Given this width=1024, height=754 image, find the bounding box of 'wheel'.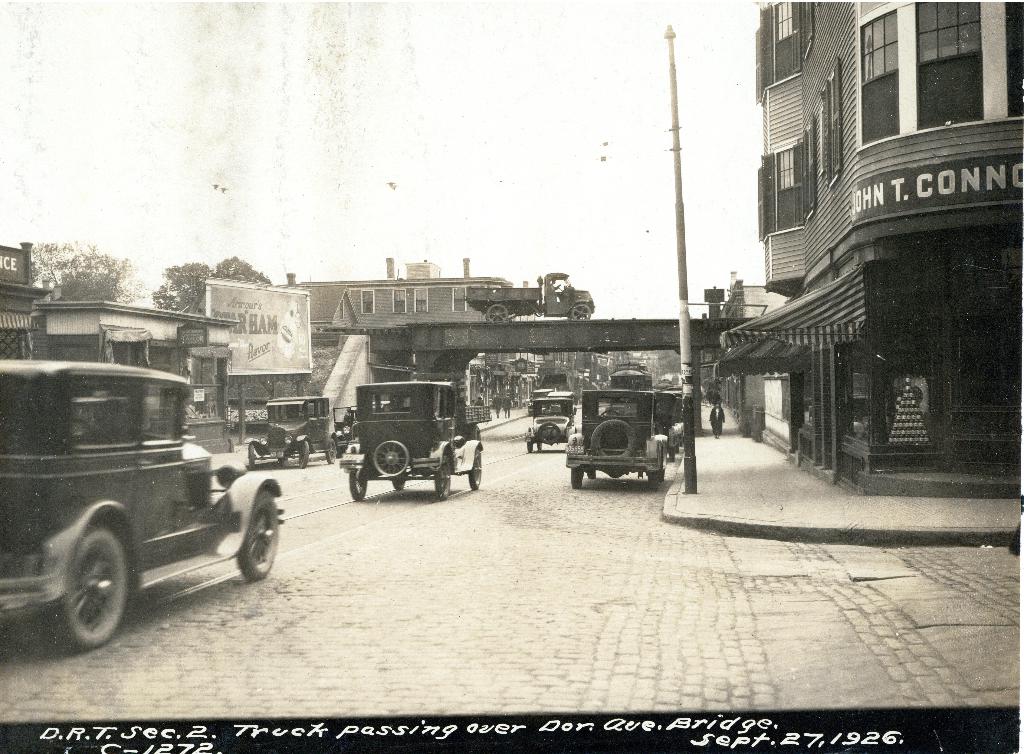
(527,437,534,455).
